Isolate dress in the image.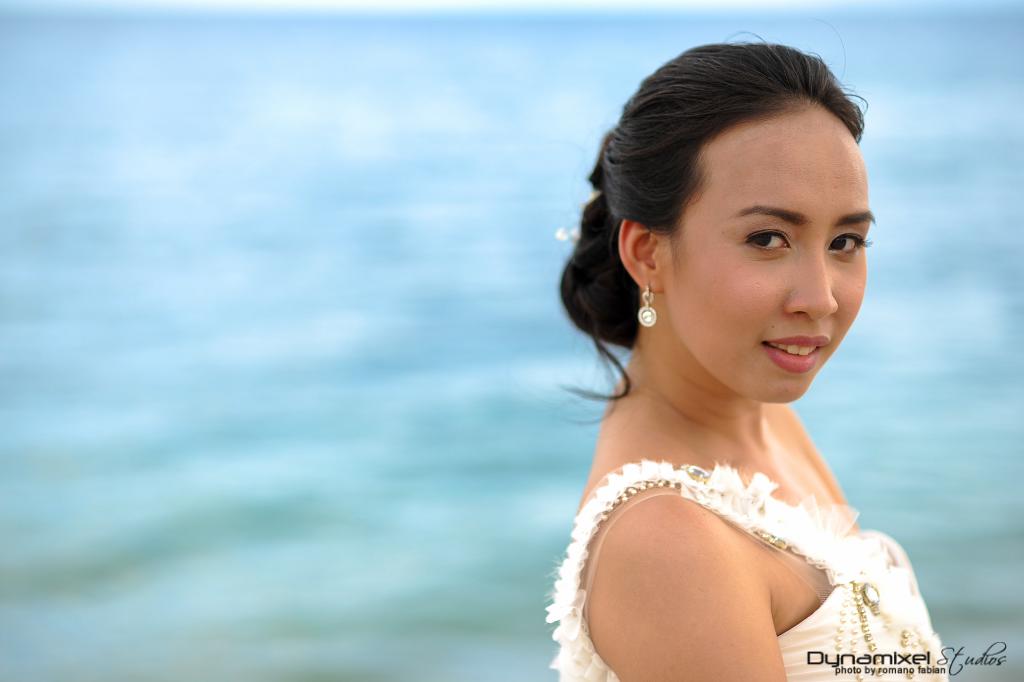
Isolated region: region(548, 306, 933, 665).
